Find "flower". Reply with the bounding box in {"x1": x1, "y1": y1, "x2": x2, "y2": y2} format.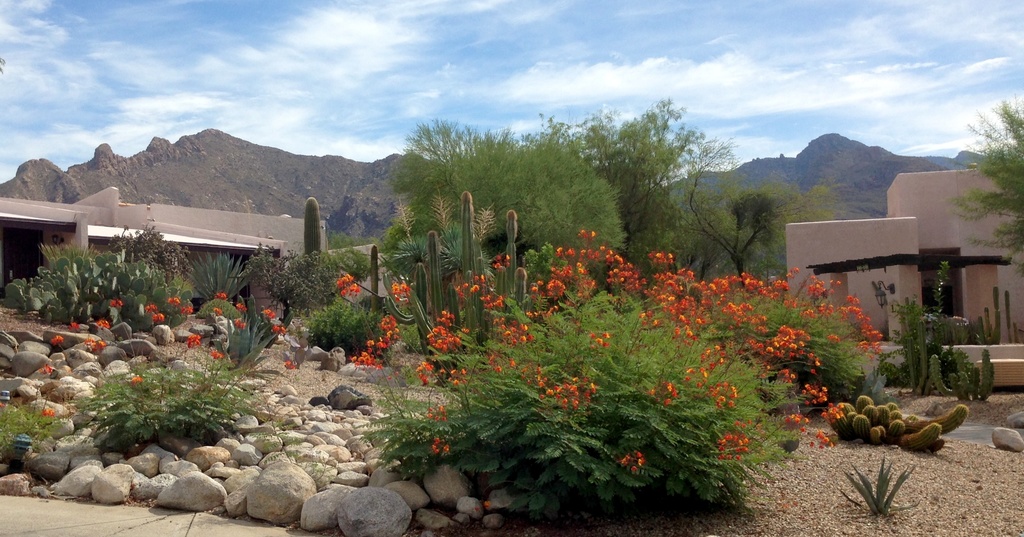
{"x1": 824, "y1": 403, "x2": 846, "y2": 424}.
